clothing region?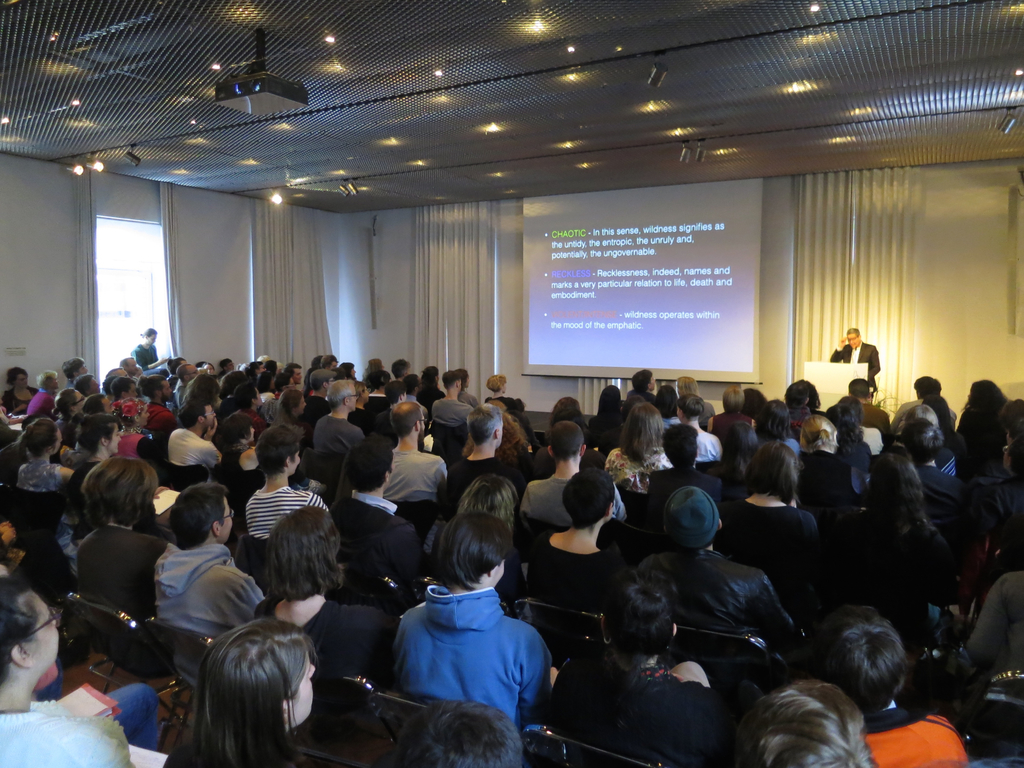
{"x1": 330, "y1": 496, "x2": 424, "y2": 598}
